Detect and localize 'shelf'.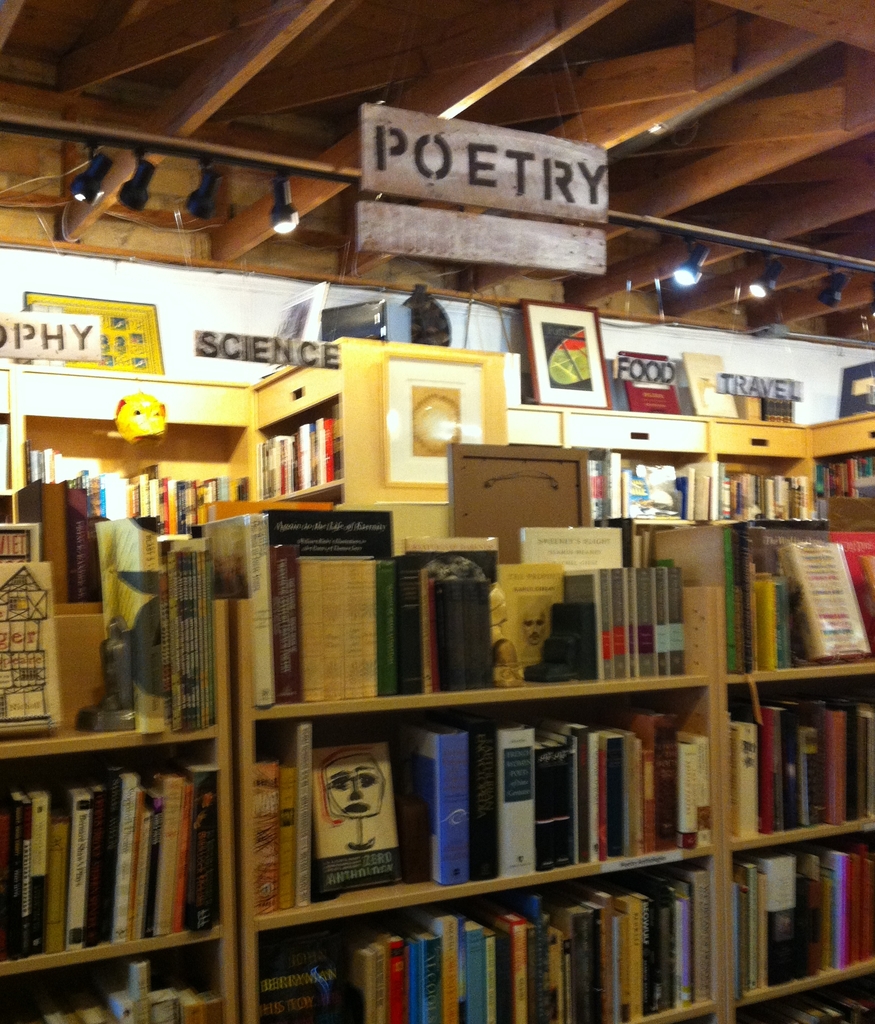
Localized at 718/458/795/512.
